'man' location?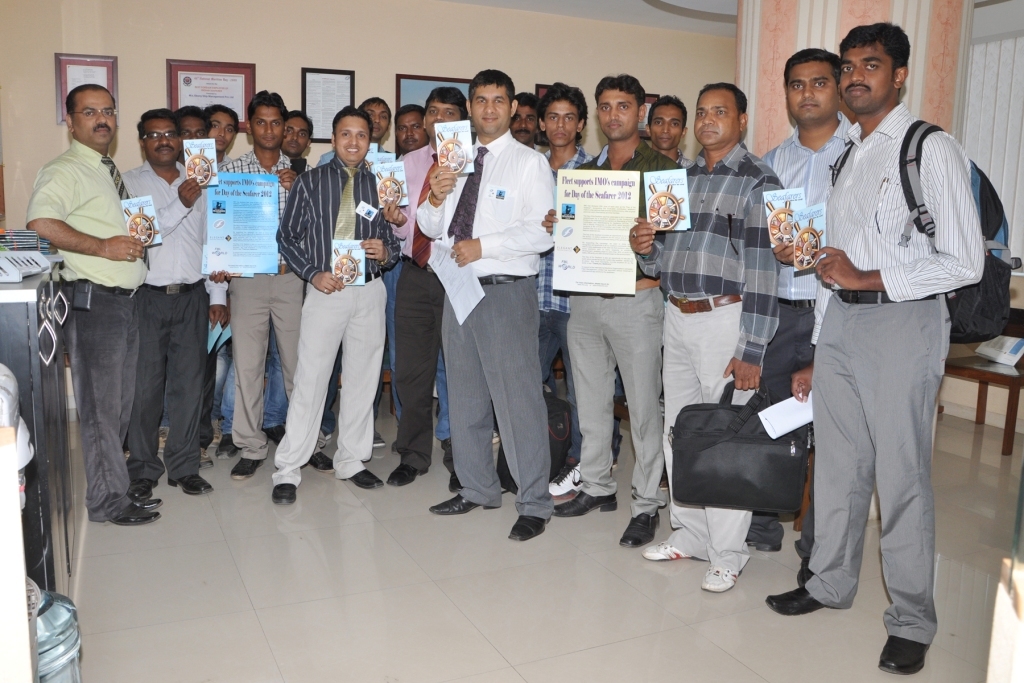
(556, 76, 685, 548)
